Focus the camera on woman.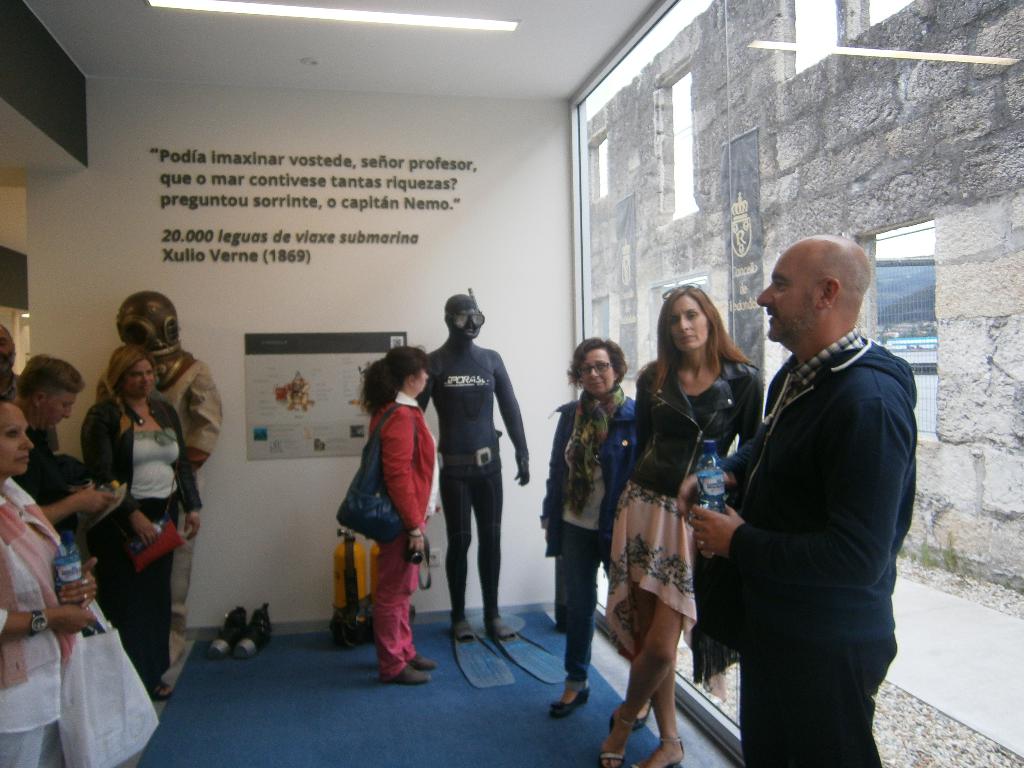
Focus region: (598, 283, 767, 767).
